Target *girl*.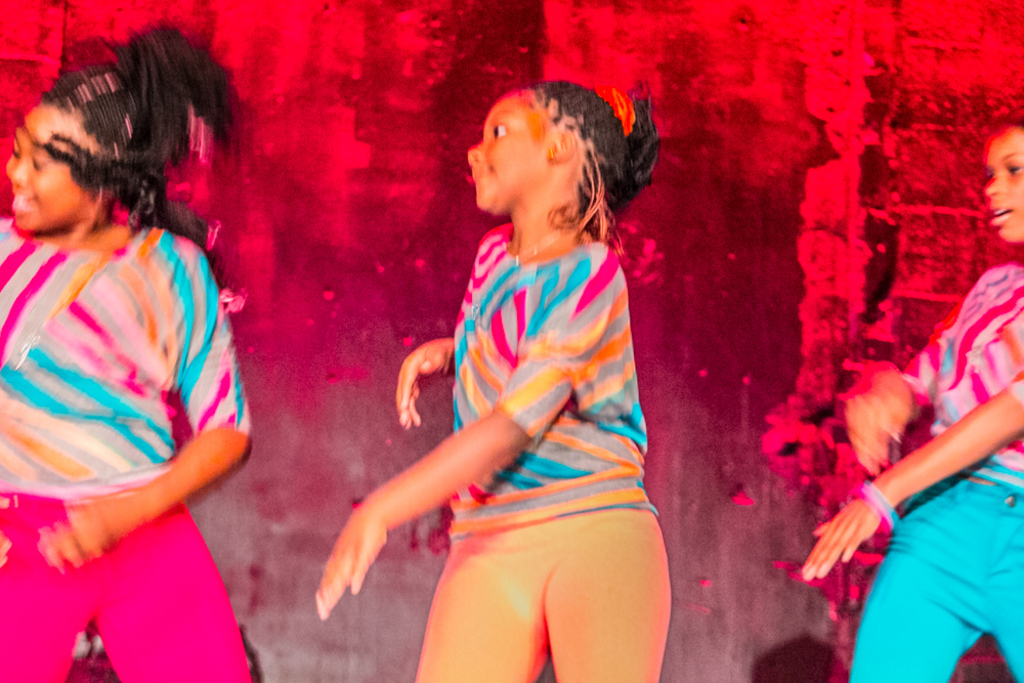
Target region: left=310, top=77, right=681, bottom=681.
